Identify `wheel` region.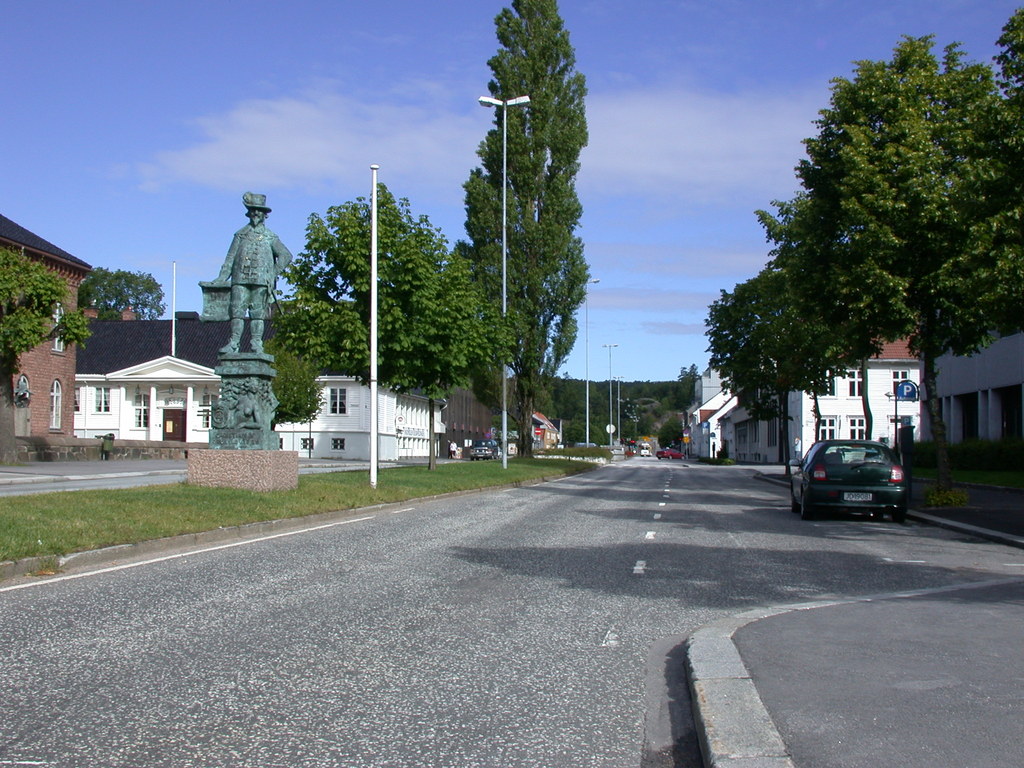
Region: bbox(893, 505, 905, 518).
